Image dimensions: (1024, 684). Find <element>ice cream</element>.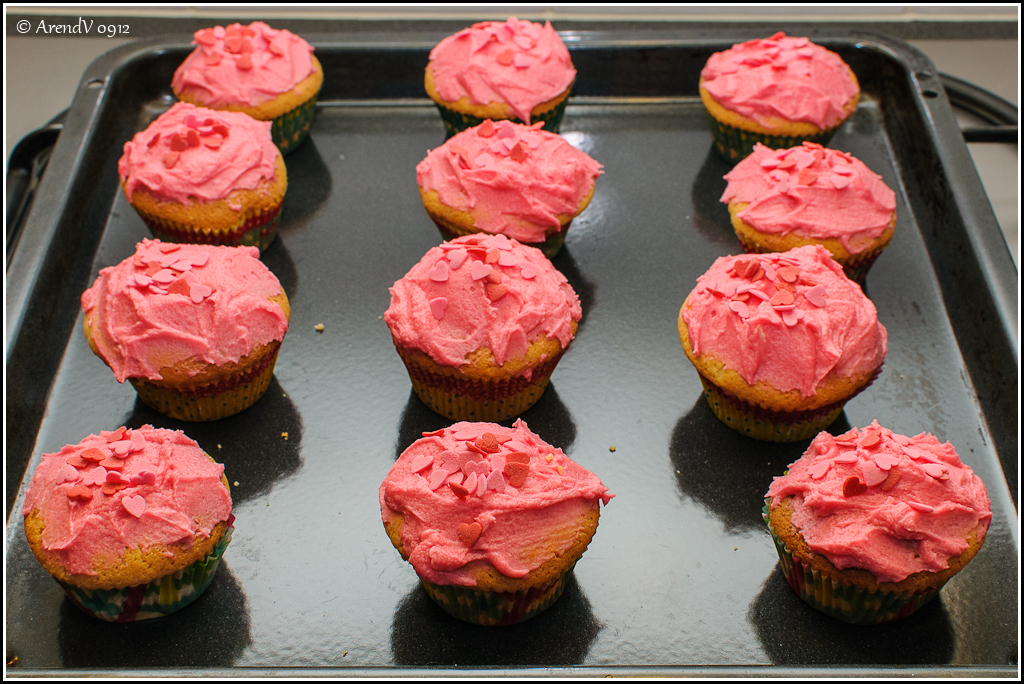
locate(380, 416, 615, 633).
